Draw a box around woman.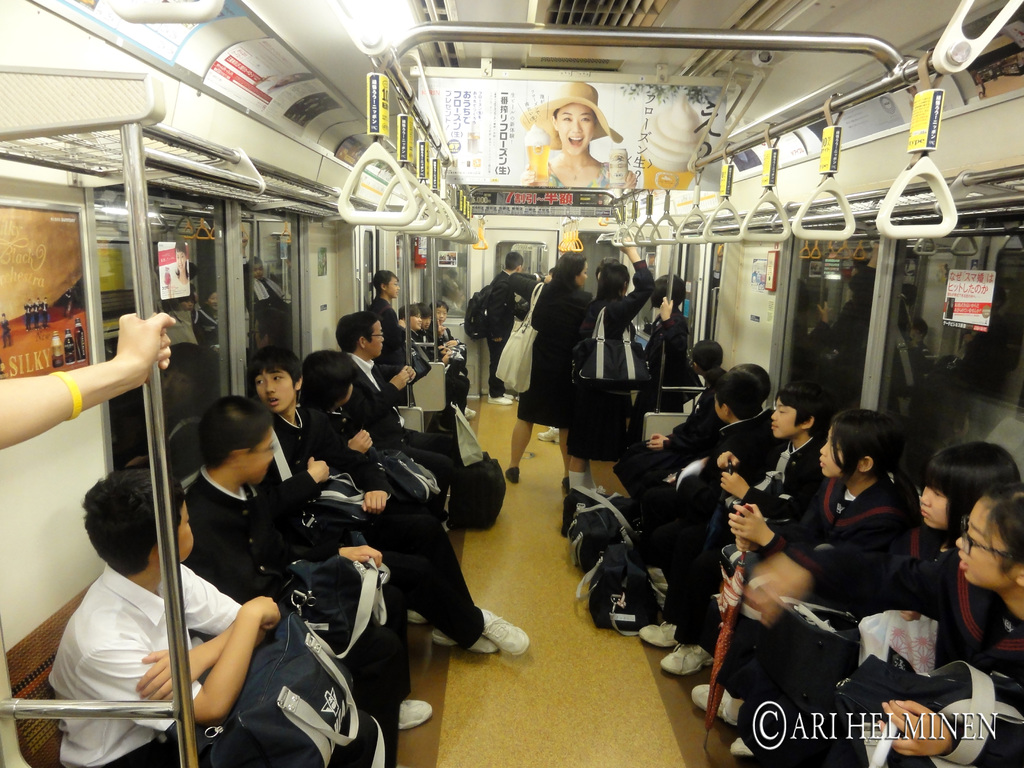
<region>372, 262, 420, 400</region>.
